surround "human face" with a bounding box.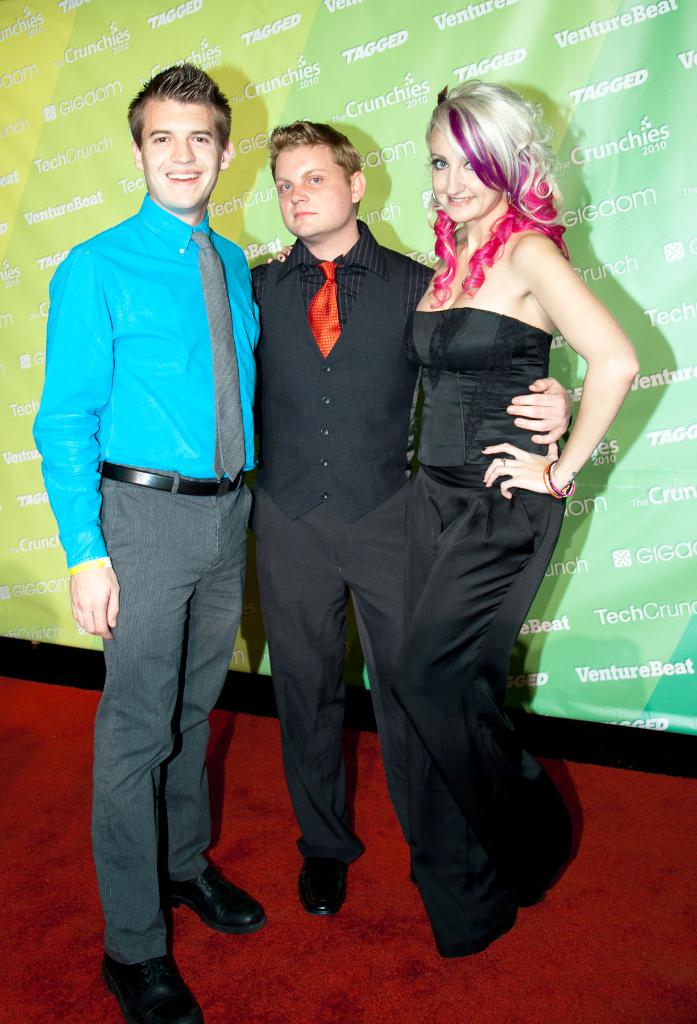
(271, 140, 347, 239).
